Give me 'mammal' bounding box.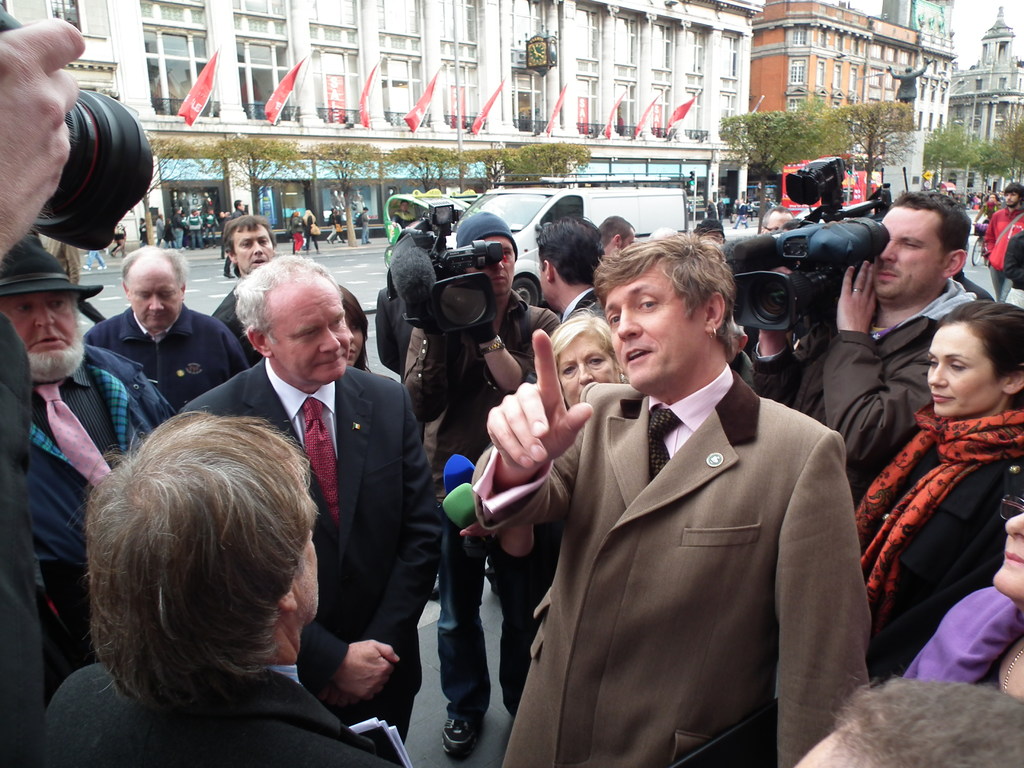
bbox(172, 207, 188, 239).
